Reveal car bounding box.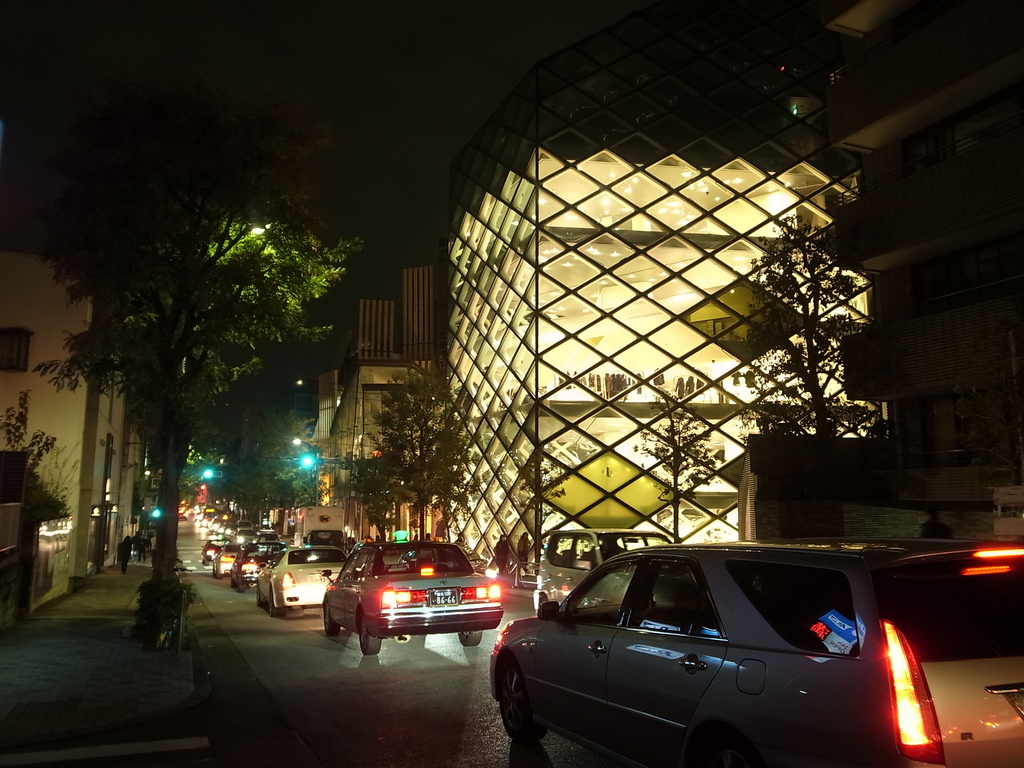
Revealed: rect(202, 538, 214, 559).
